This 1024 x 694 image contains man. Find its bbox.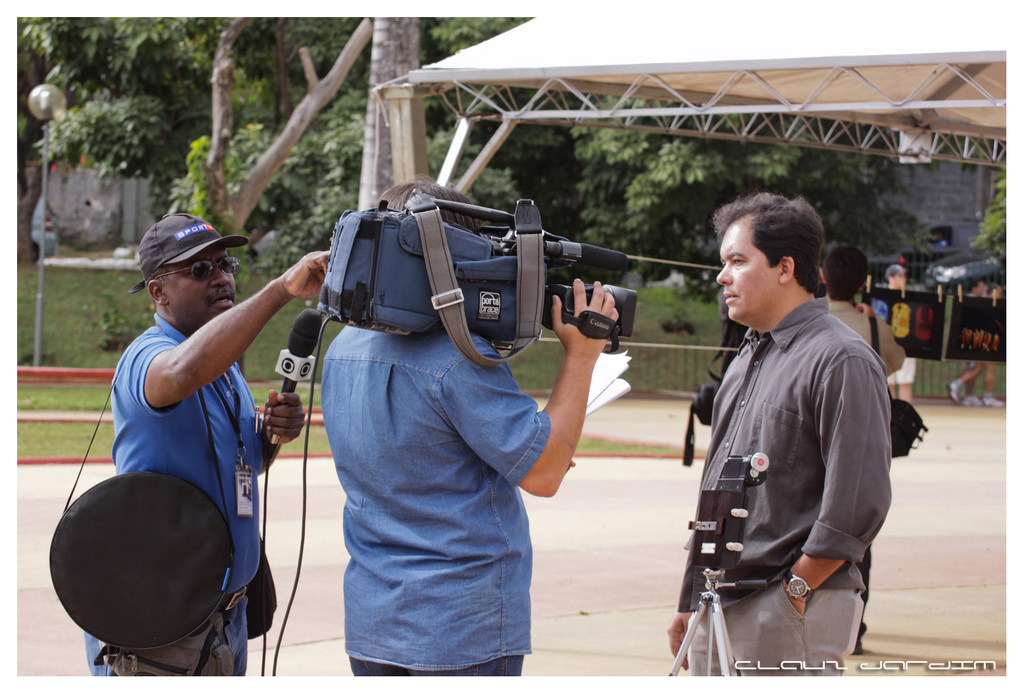
bbox(84, 213, 331, 678).
